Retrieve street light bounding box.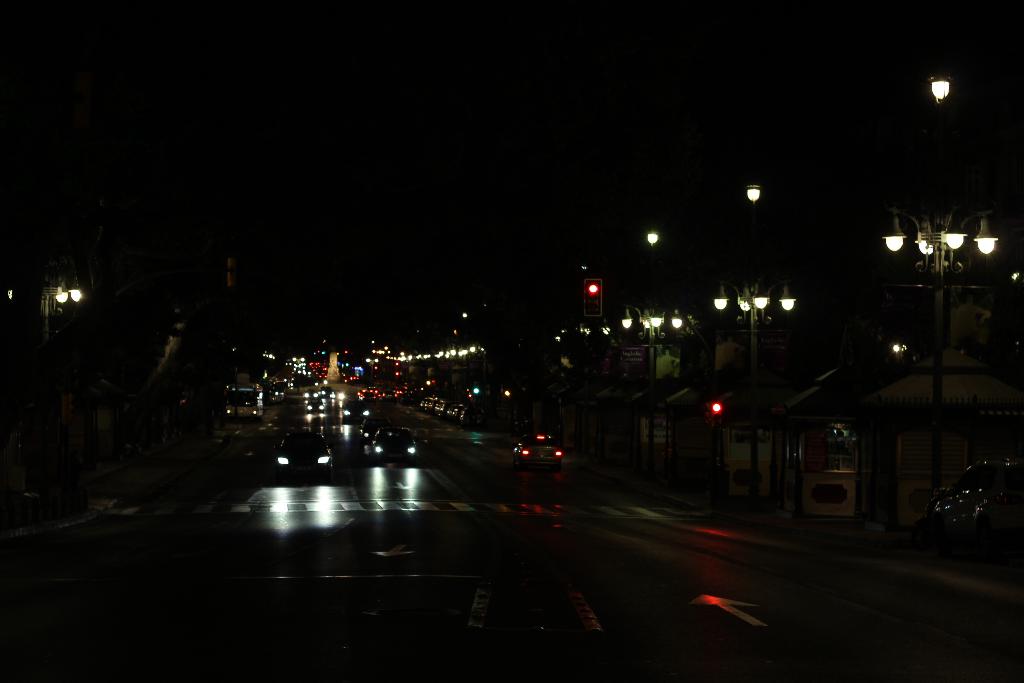
Bounding box: 716/279/798/507.
